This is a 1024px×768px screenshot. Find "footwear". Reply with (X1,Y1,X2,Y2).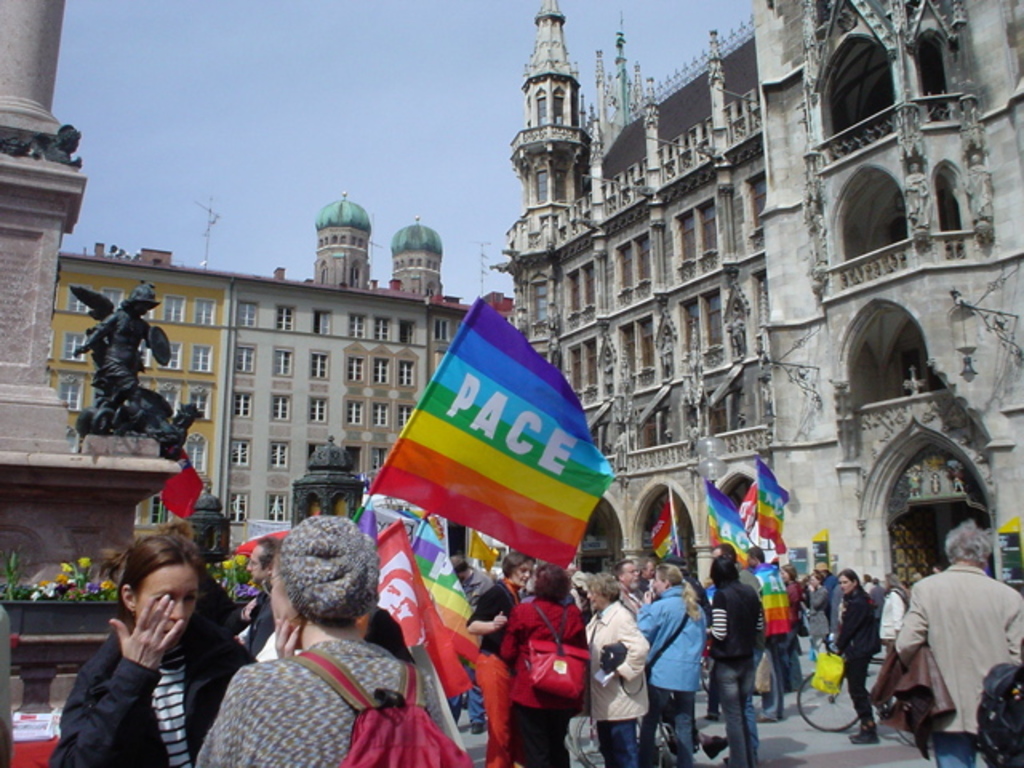
(717,757,738,766).
